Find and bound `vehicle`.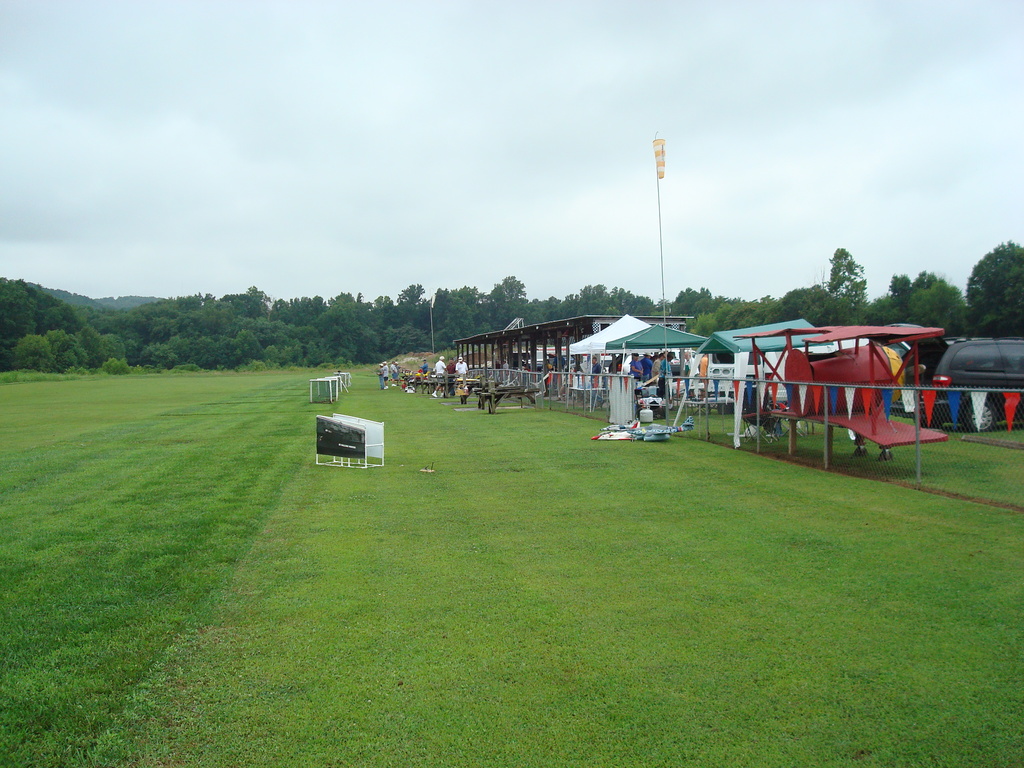
Bound: [left=521, top=349, right=549, bottom=366].
